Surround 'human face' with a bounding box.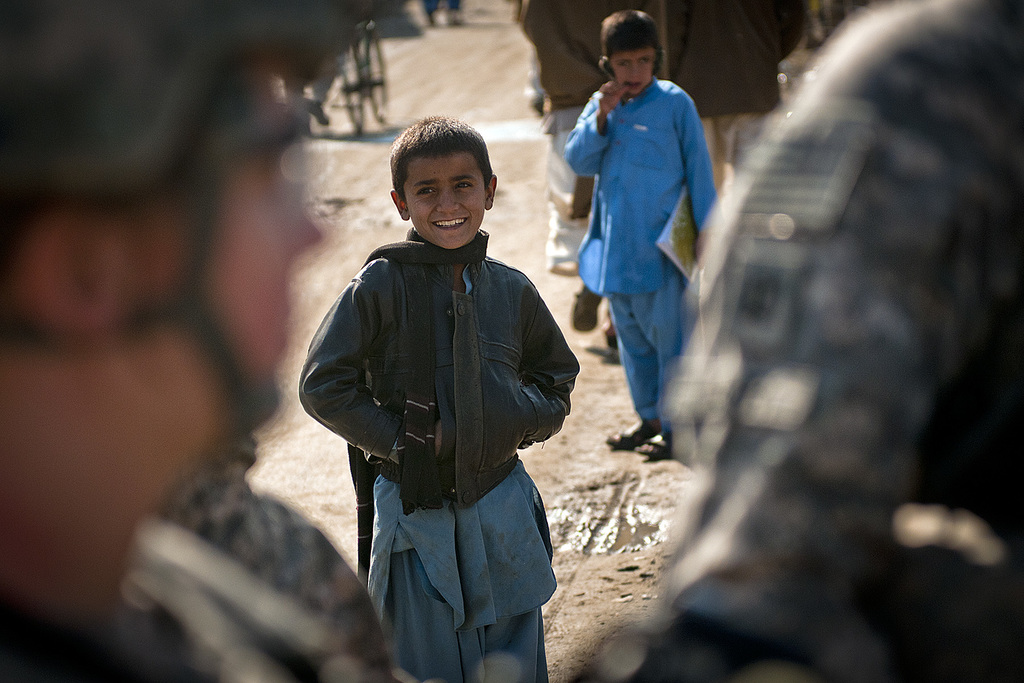
select_region(406, 152, 492, 247).
